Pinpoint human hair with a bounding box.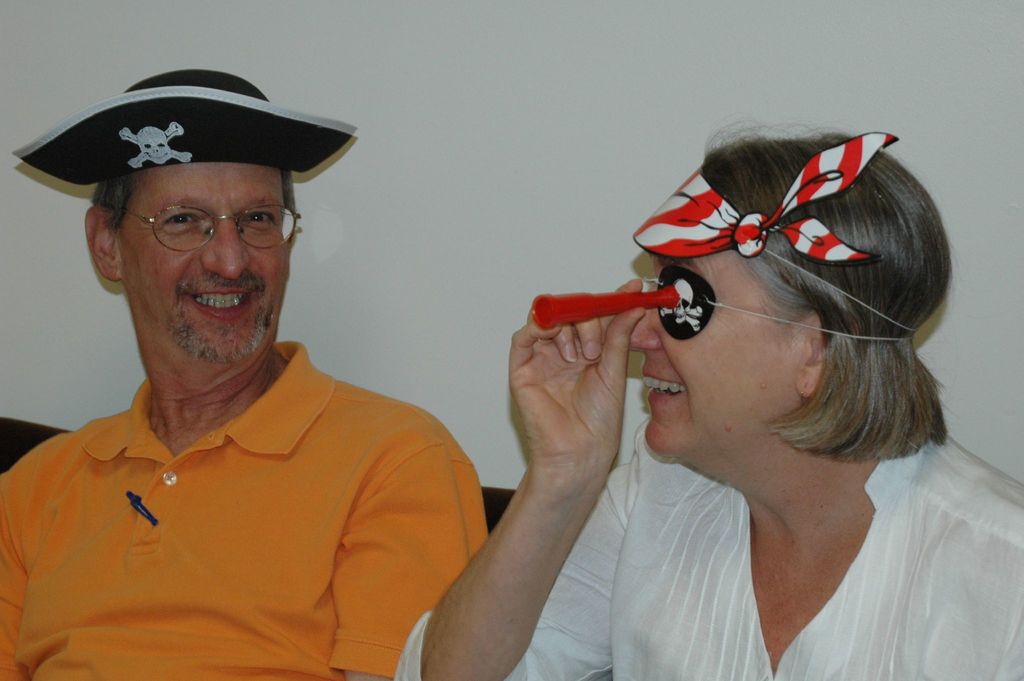
l=86, t=174, r=301, b=359.
